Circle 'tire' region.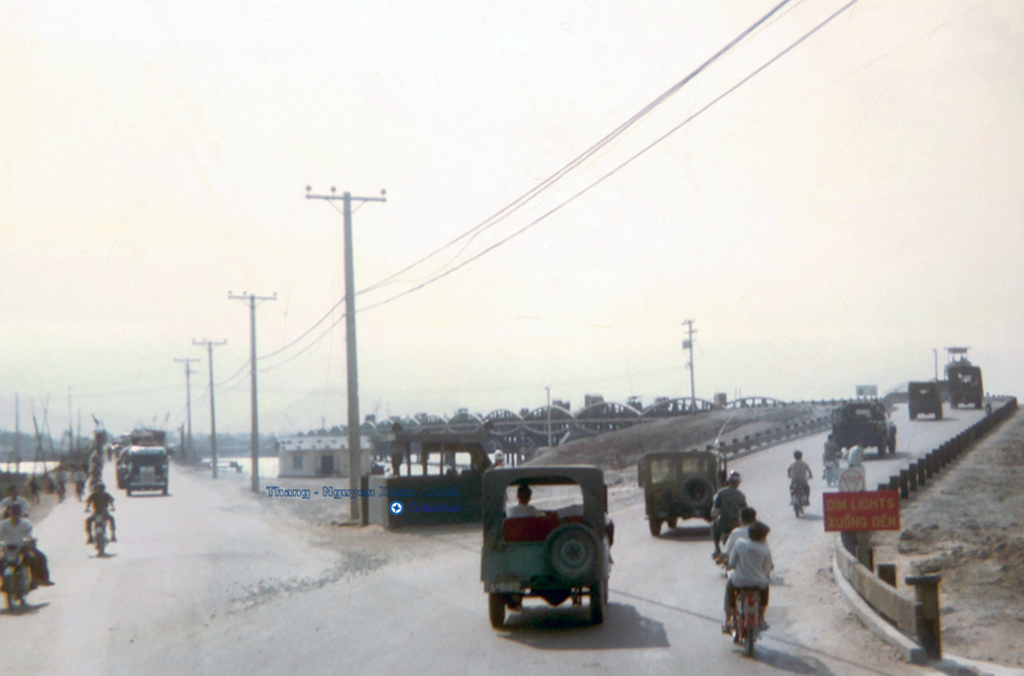
Region: 668,515,676,533.
